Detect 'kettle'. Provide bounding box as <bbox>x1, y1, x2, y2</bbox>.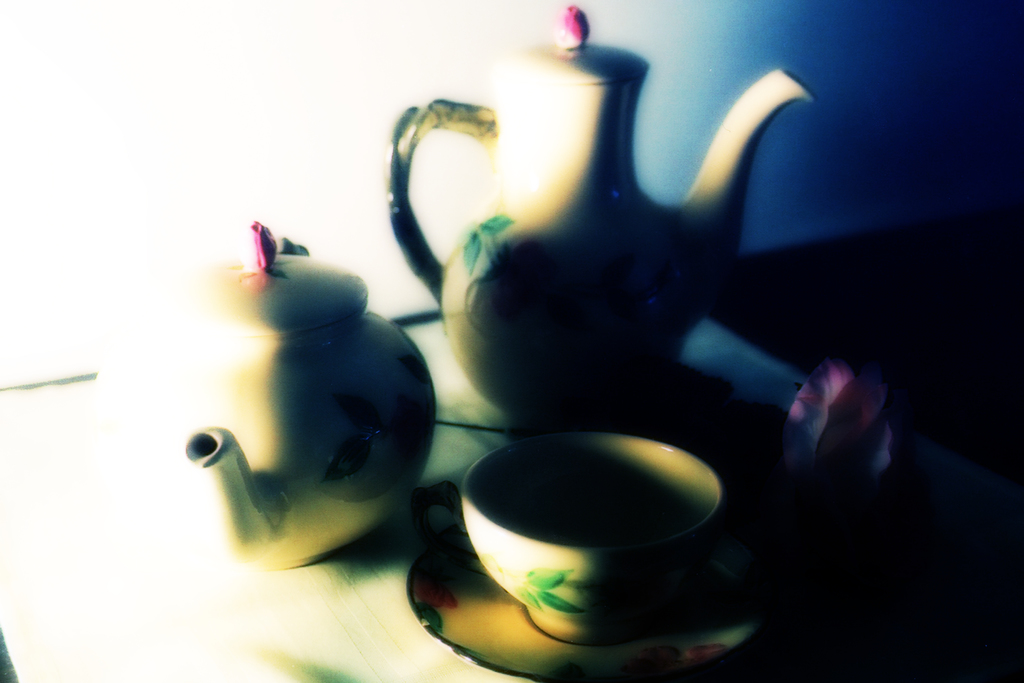
<bbox>181, 215, 445, 578</bbox>.
